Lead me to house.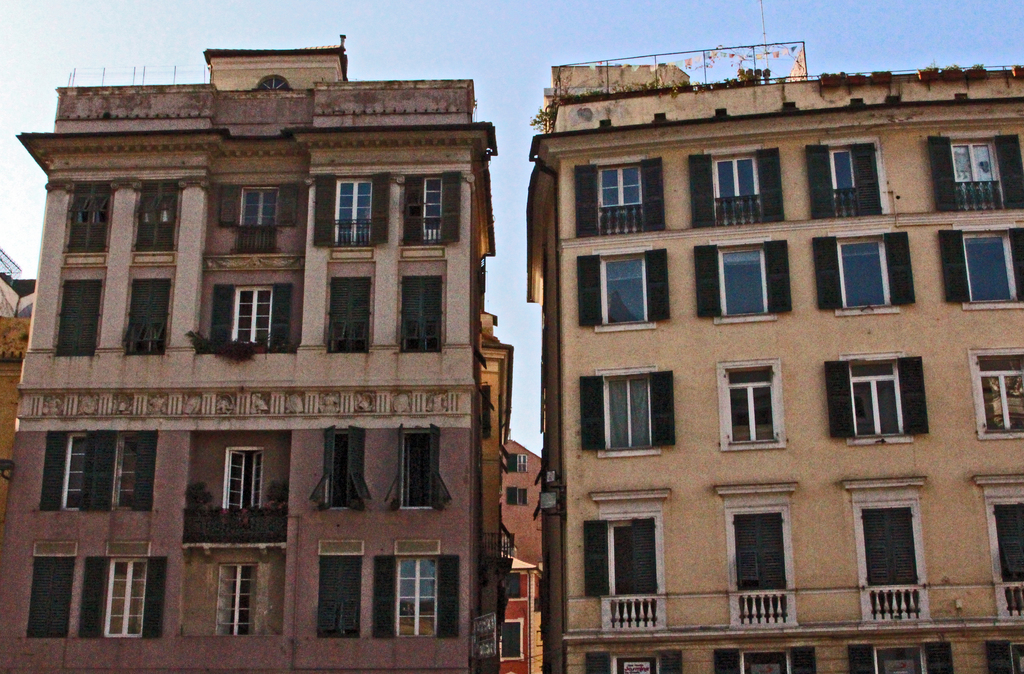
Lead to Rect(0, 252, 19, 279).
